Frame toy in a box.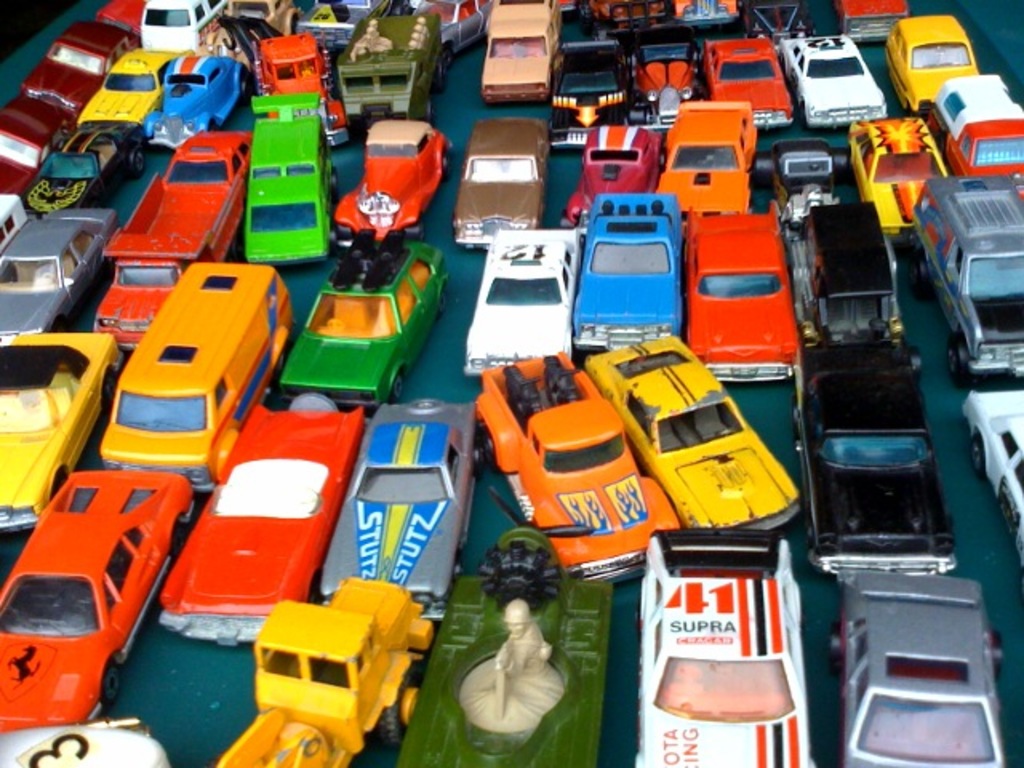
123:35:258:155.
